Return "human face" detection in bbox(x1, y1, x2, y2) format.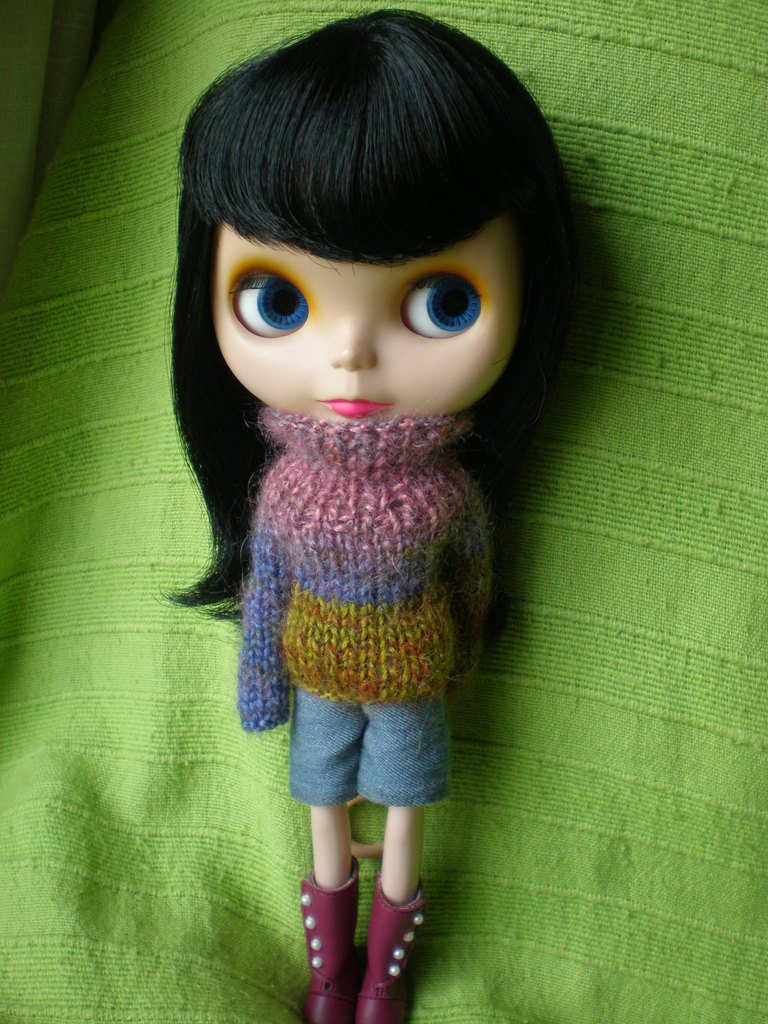
bbox(191, 211, 515, 429).
